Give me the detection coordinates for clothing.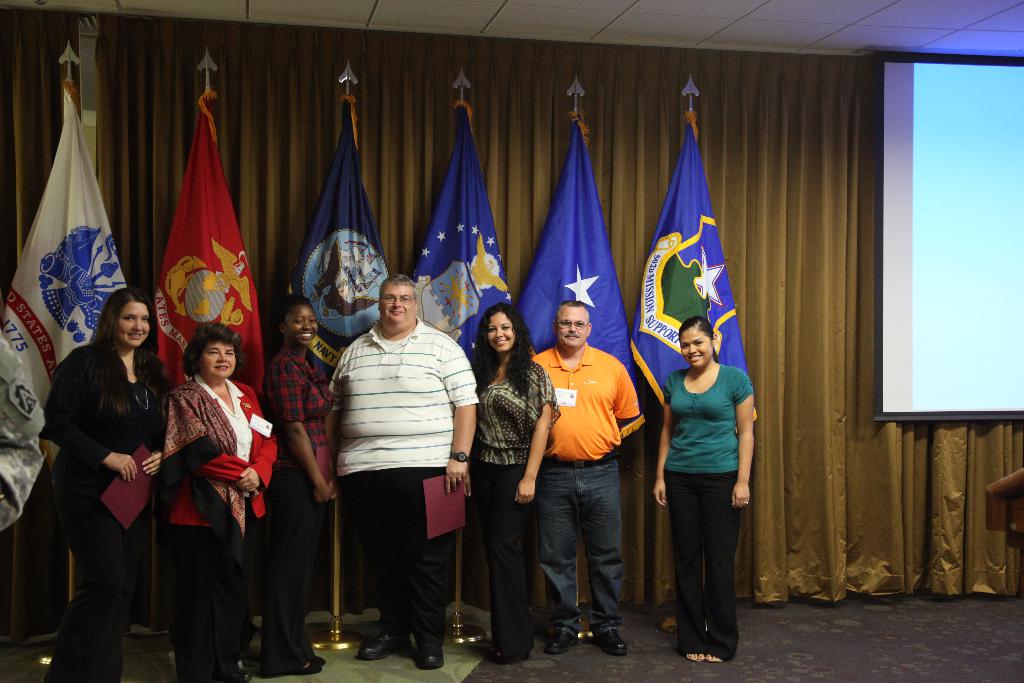
l=41, t=345, r=181, b=664.
